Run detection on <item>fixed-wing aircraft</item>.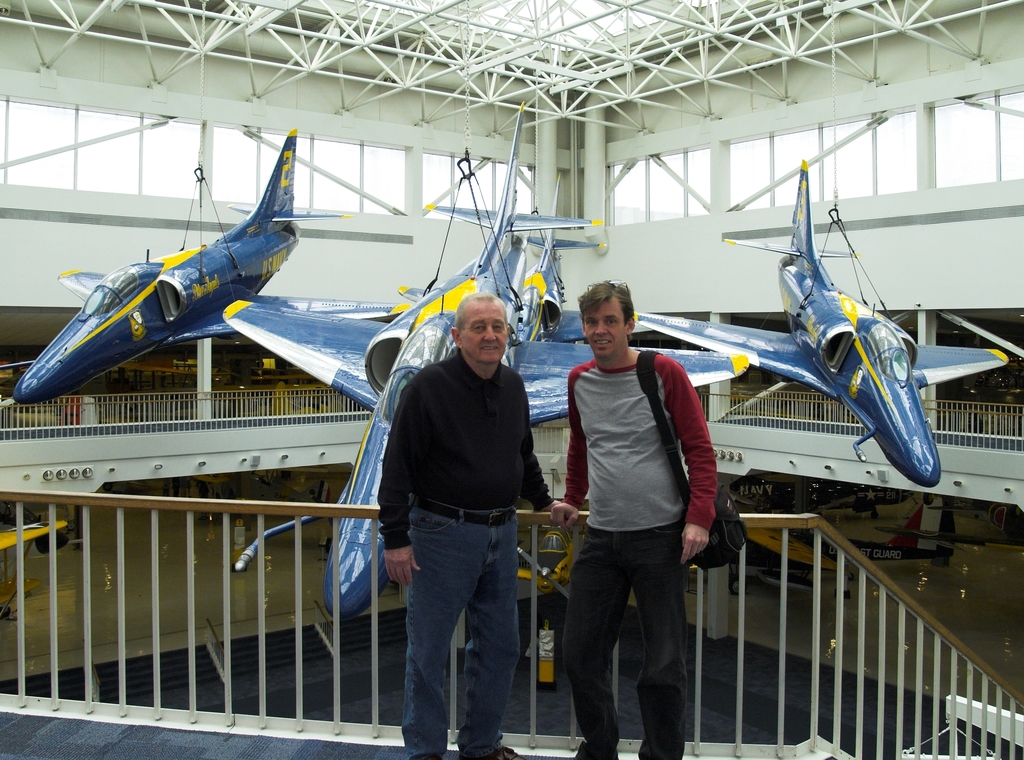
Result: locate(9, 123, 405, 409).
